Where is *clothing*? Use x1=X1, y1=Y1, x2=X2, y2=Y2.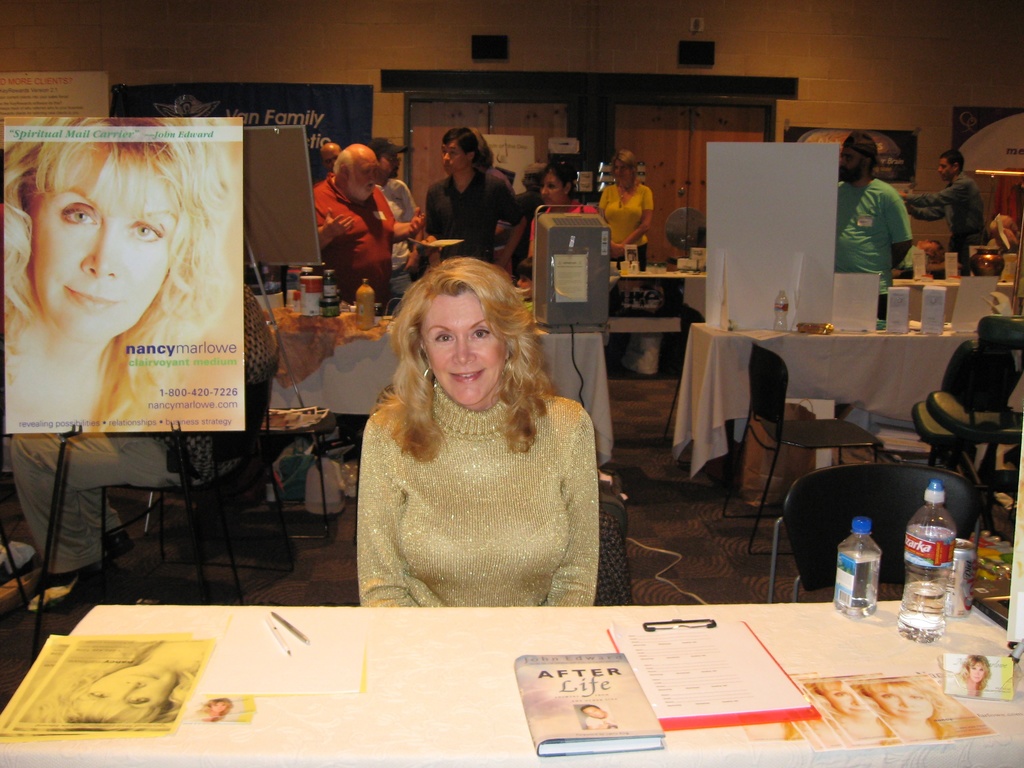
x1=310, y1=176, x2=394, y2=301.
